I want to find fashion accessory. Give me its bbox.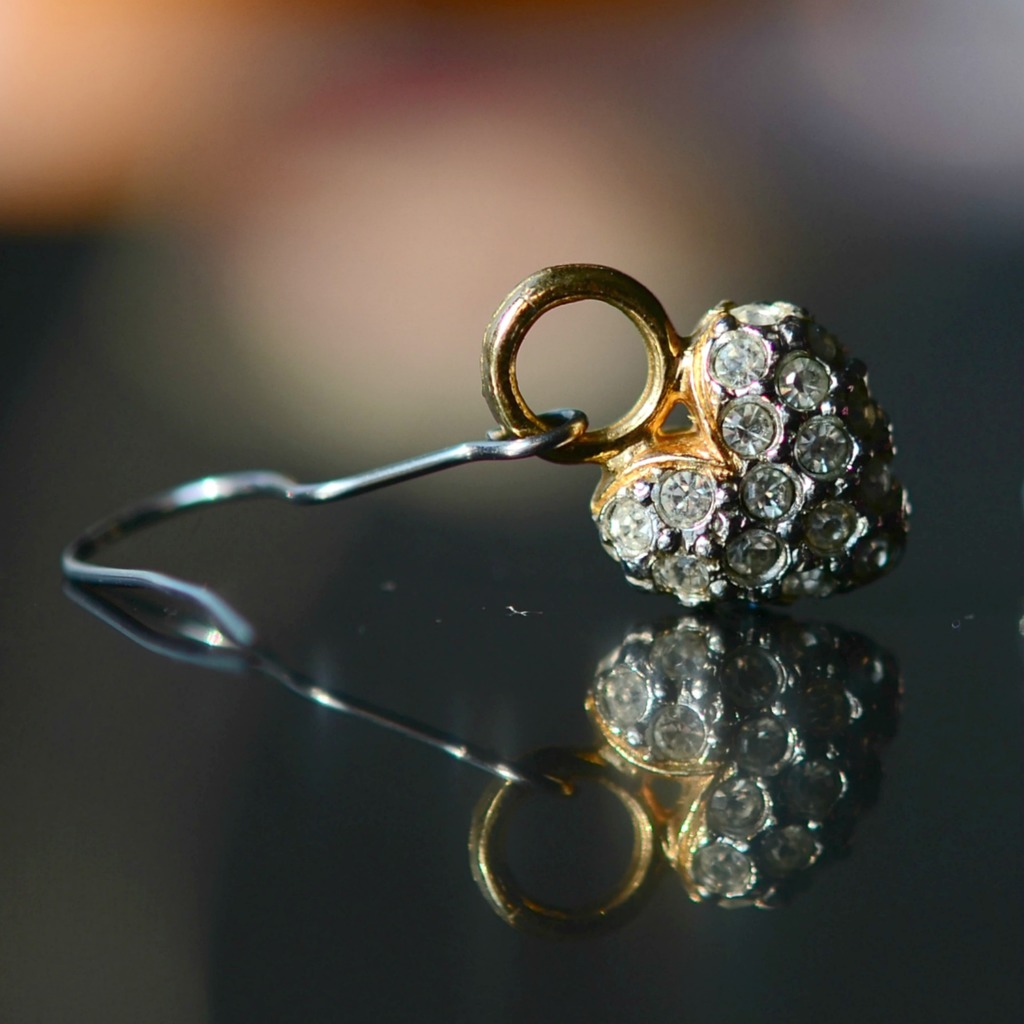
[60, 260, 912, 652].
